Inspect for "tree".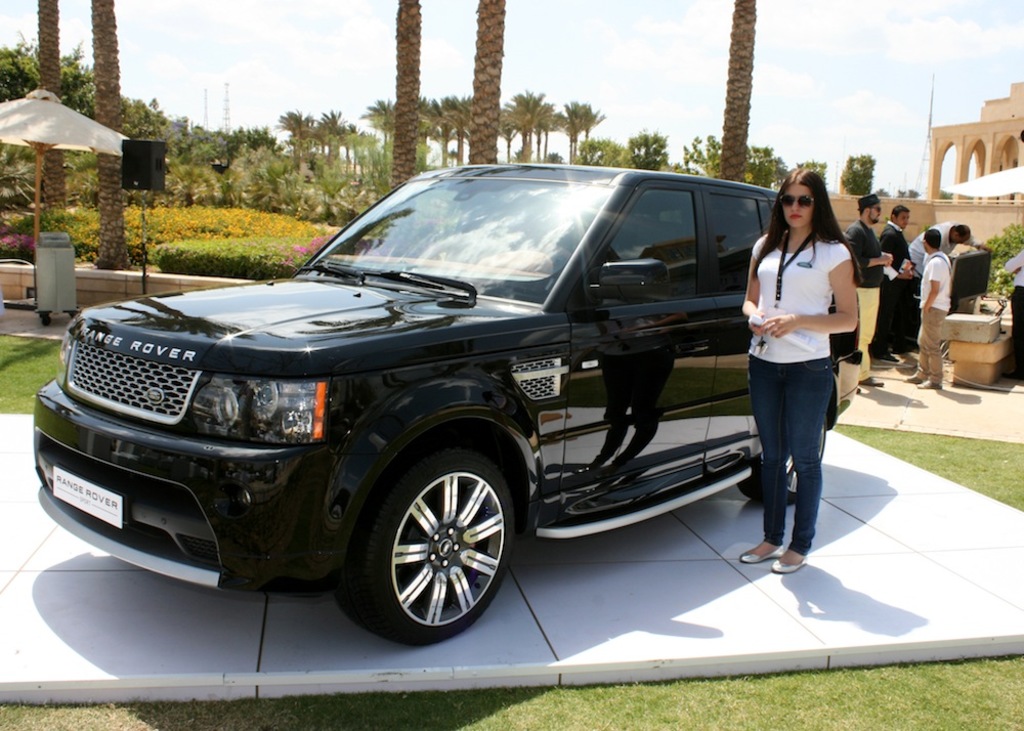
Inspection: 841, 152, 878, 194.
